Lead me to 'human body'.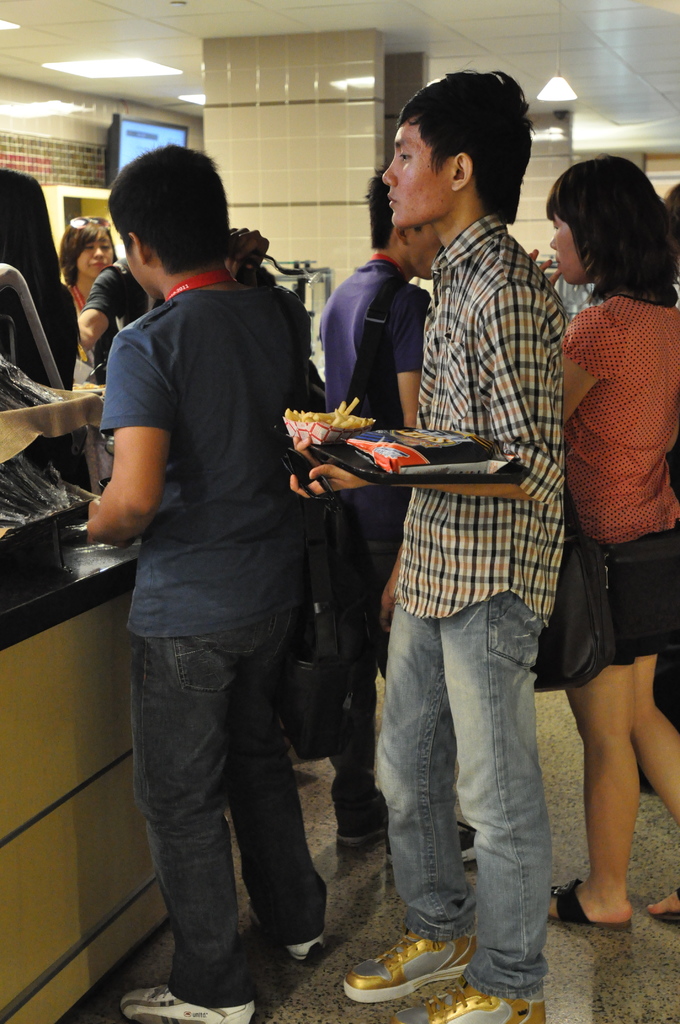
Lead to 316,103,617,979.
